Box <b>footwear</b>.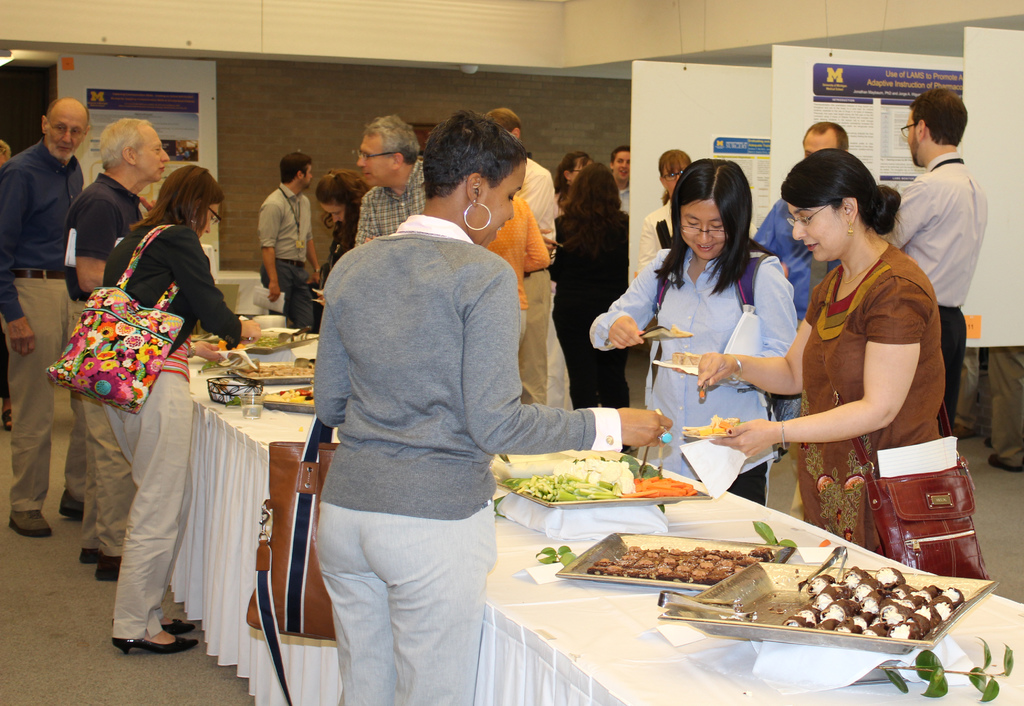
rect(59, 486, 89, 525).
